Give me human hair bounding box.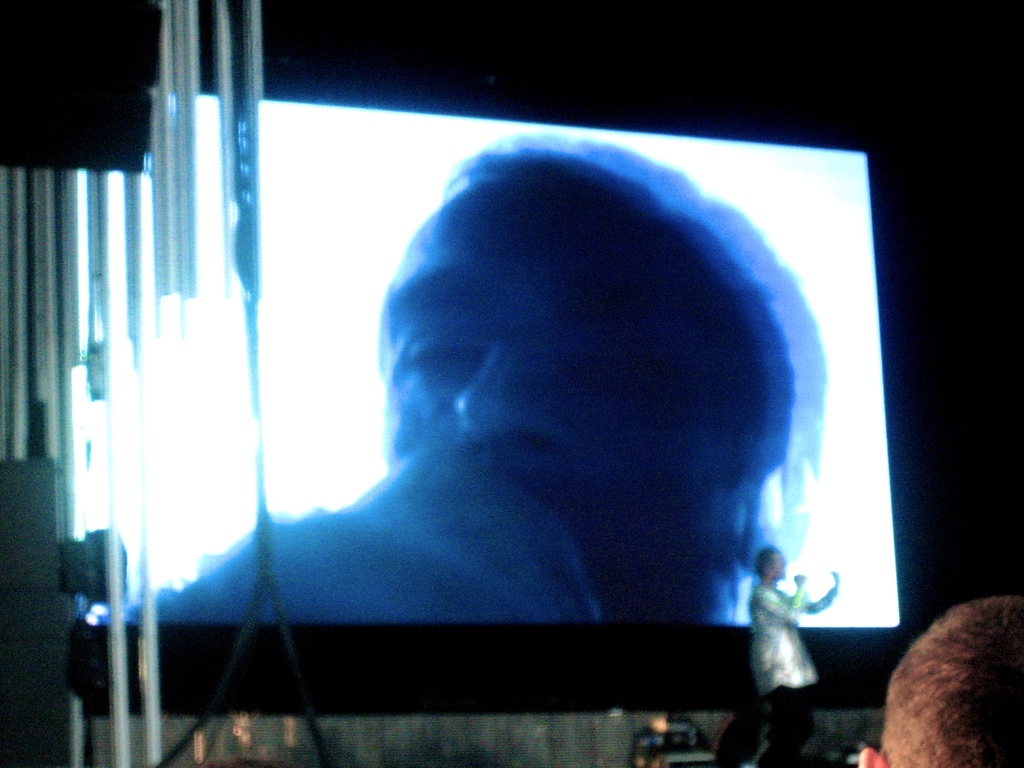
[752, 543, 774, 573].
